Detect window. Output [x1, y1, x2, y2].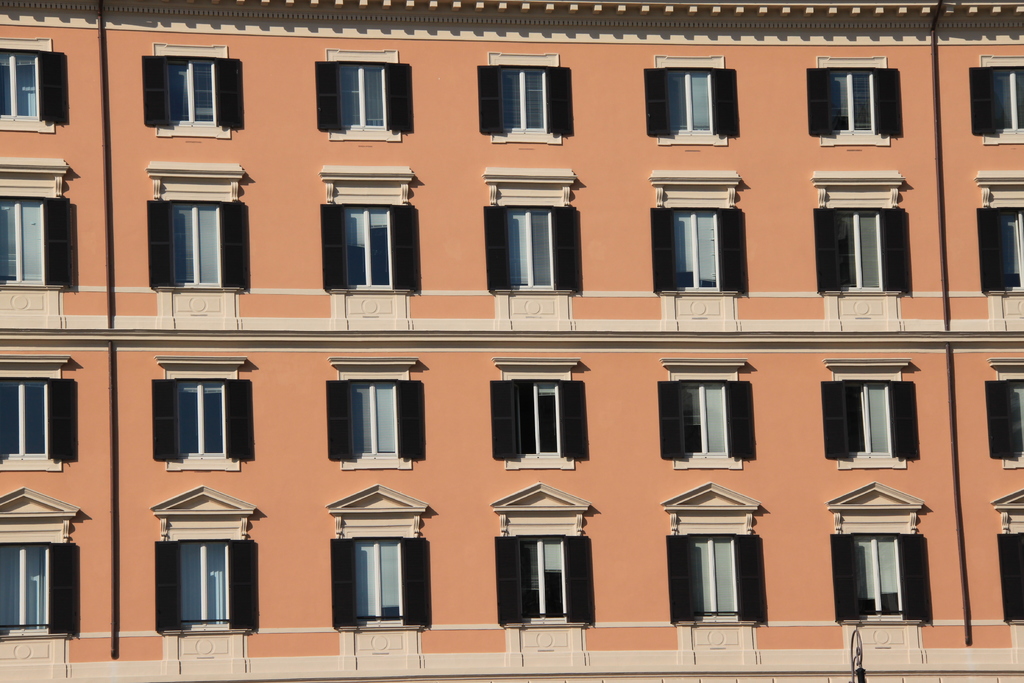
[0, 483, 81, 642].
